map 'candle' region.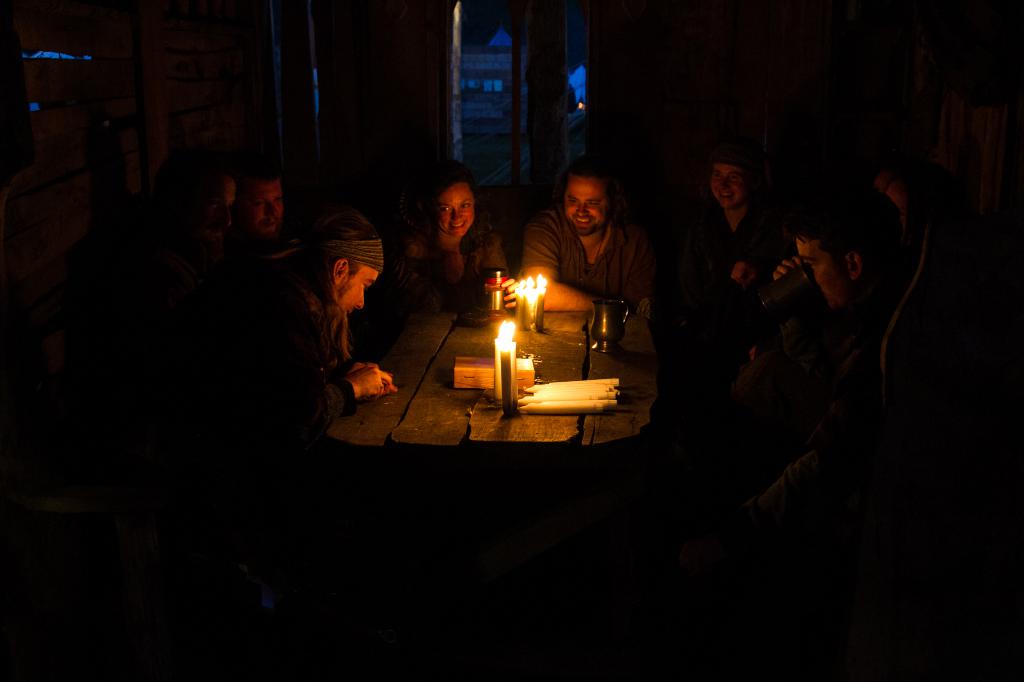
Mapped to x1=494, y1=320, x2=514, y2=417.
